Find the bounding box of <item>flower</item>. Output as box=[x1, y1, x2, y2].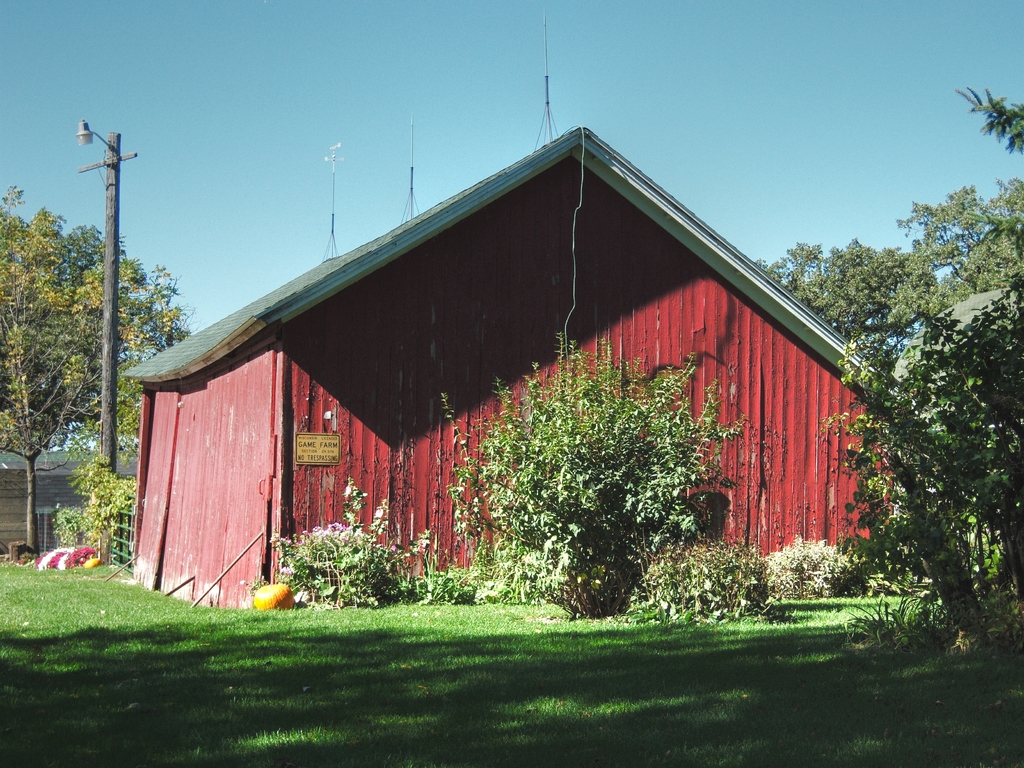
box=[56, 564, 64, 566].
